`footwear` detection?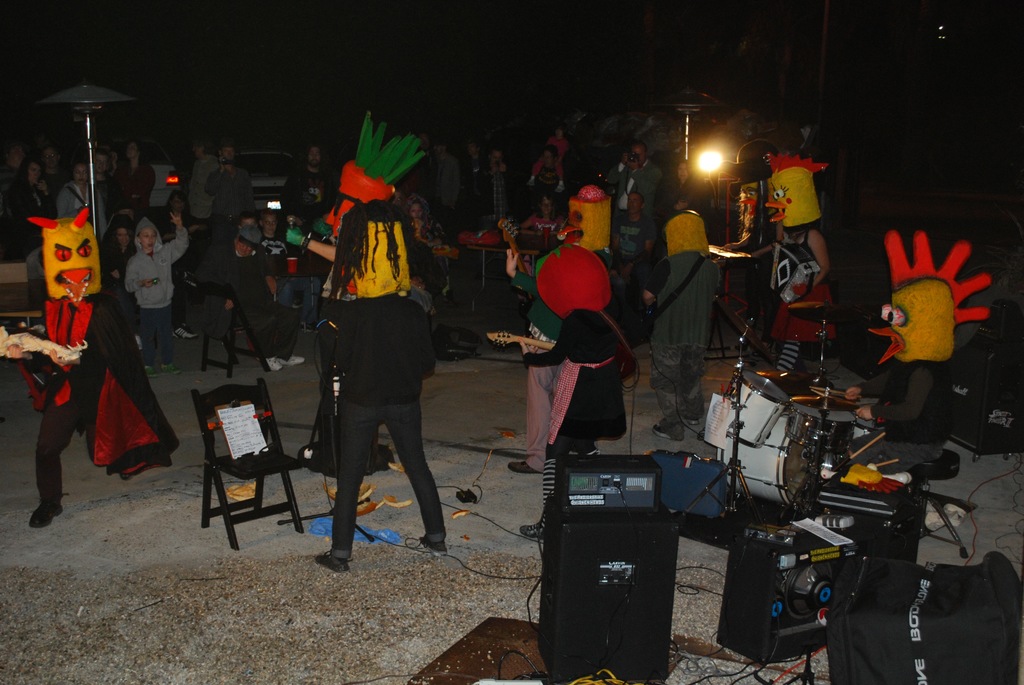
<bbox>173, 328, 200, 341</bbox>
